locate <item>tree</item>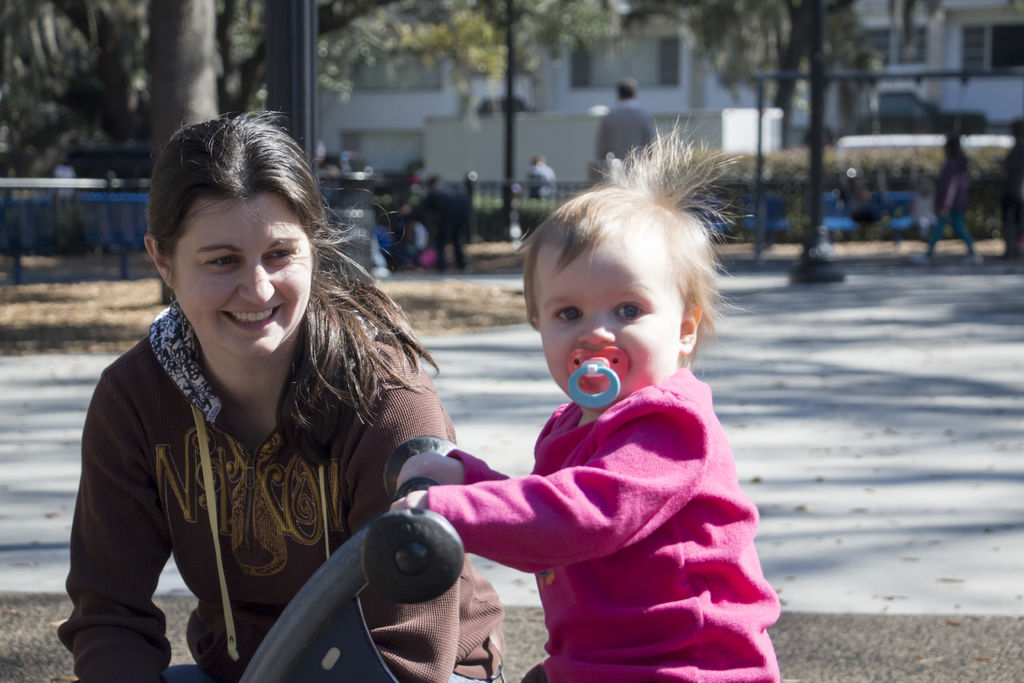
(665,0,877,261)
